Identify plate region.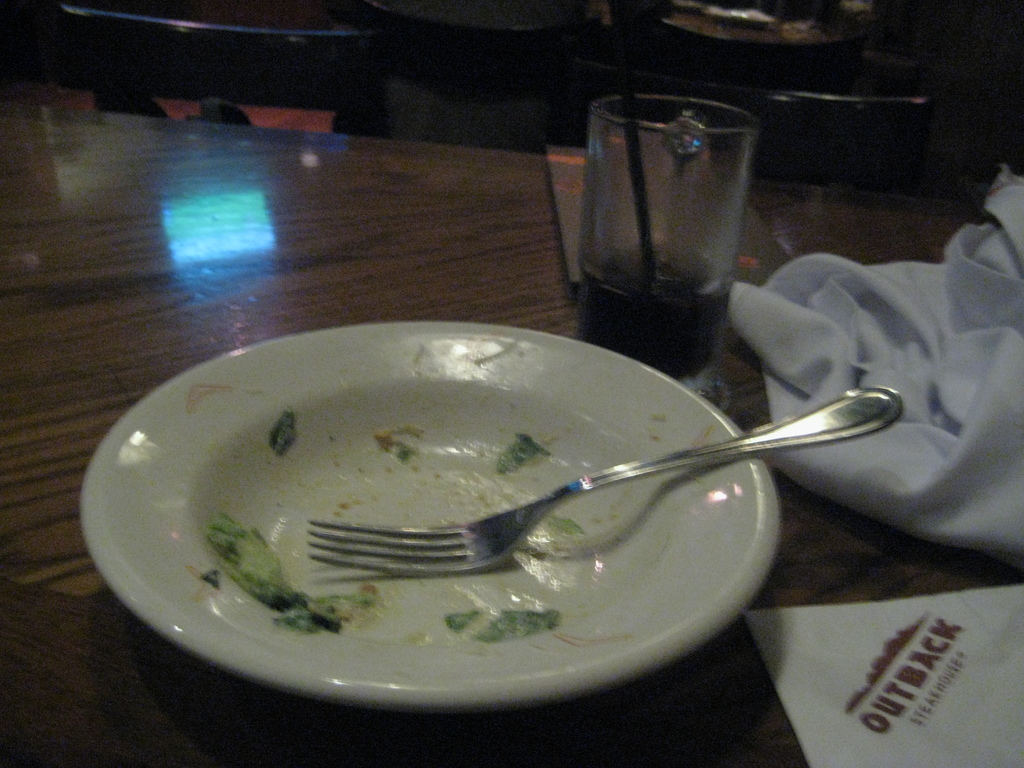
Region: box(90, 334, 809, 697).
